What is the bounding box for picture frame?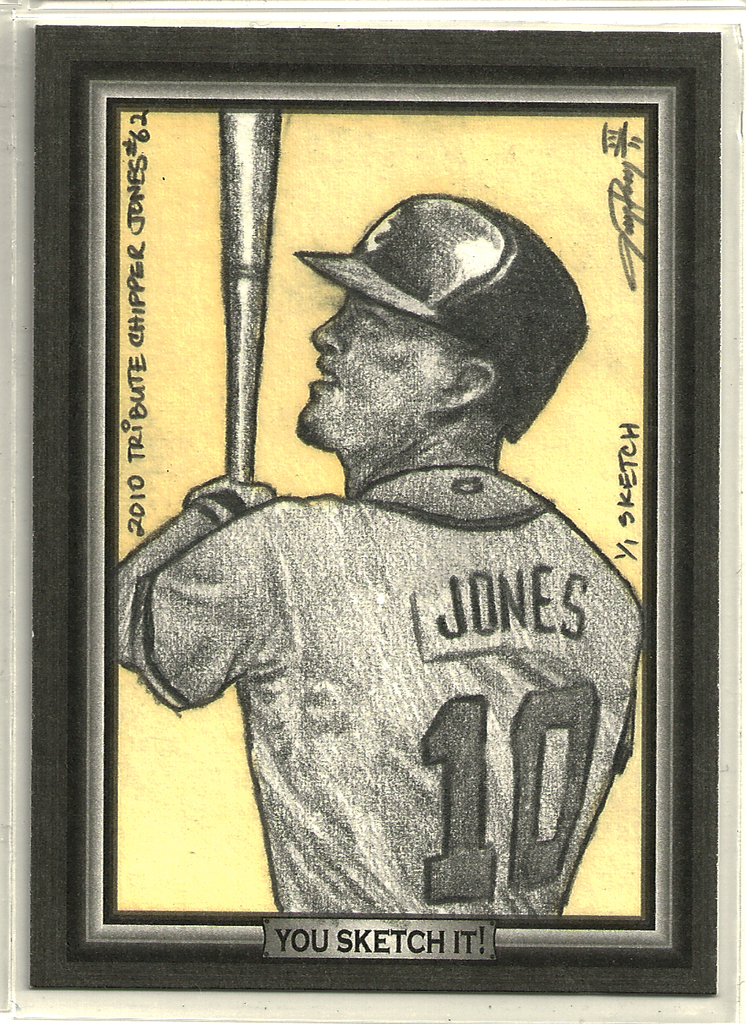
x1=0 y1=0 x2=745 y2=1023.
